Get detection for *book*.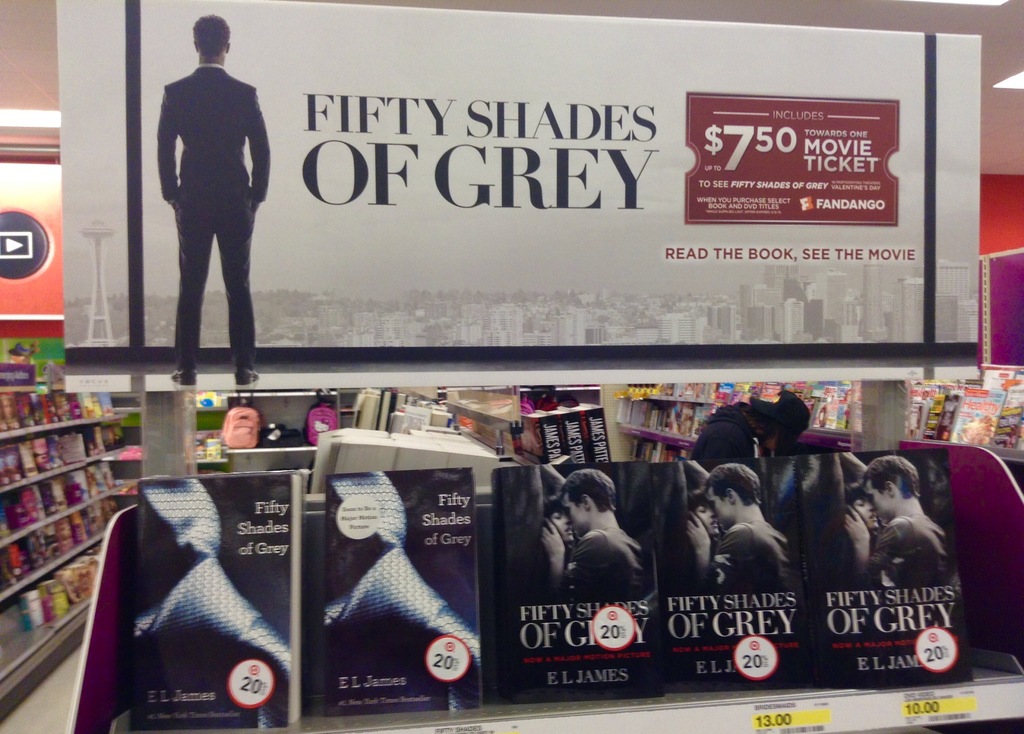
Detection: pyautogui.locateOnScreen(659, 455, 812, 697).
